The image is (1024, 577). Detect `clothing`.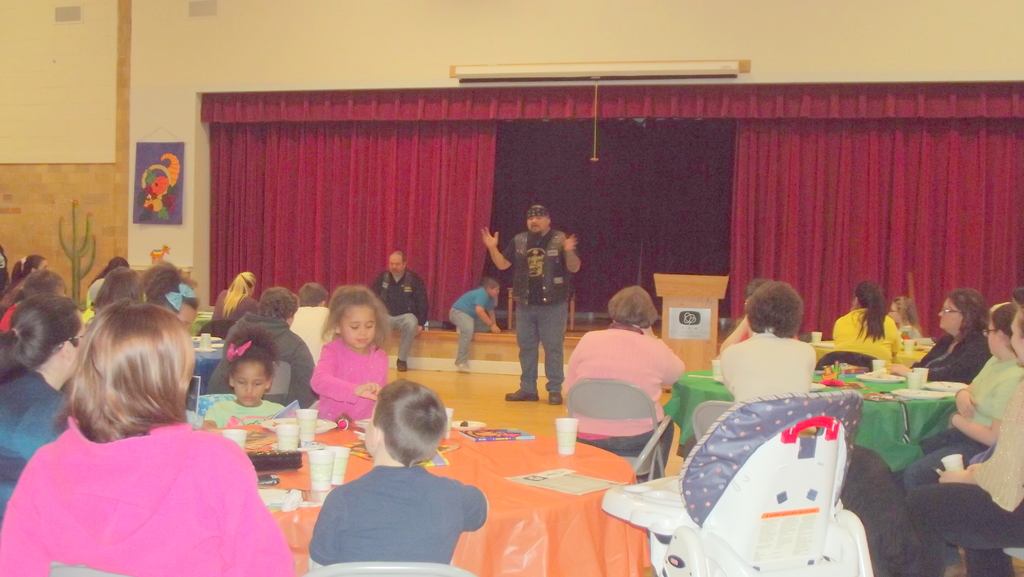
Detection: 899/327/915/341.
